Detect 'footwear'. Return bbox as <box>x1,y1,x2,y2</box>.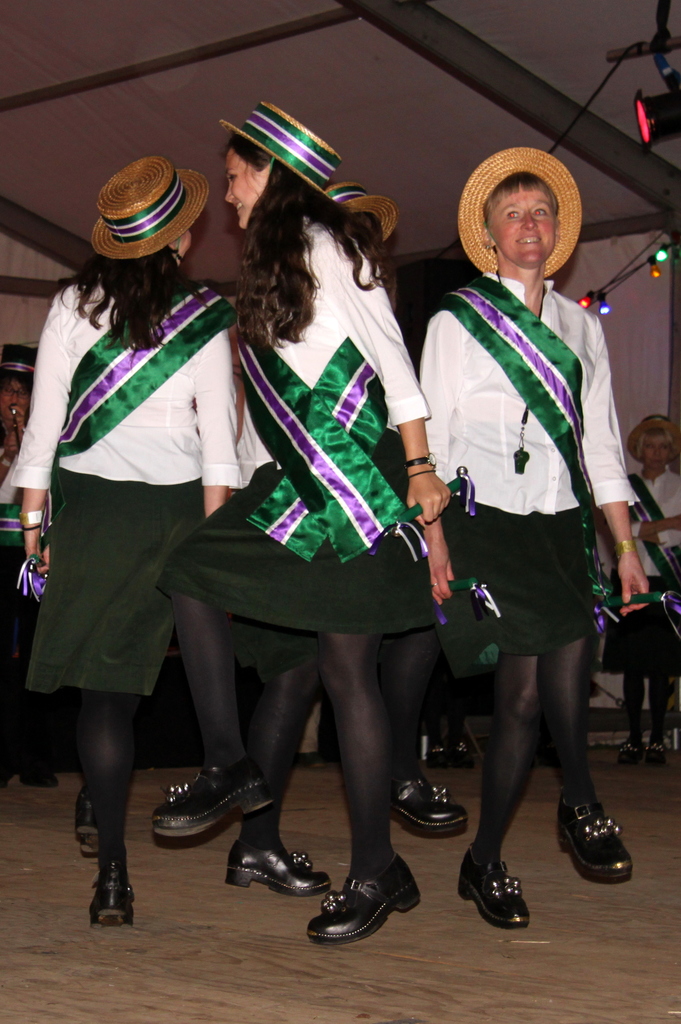
<box>308,854,421,940</box>.
